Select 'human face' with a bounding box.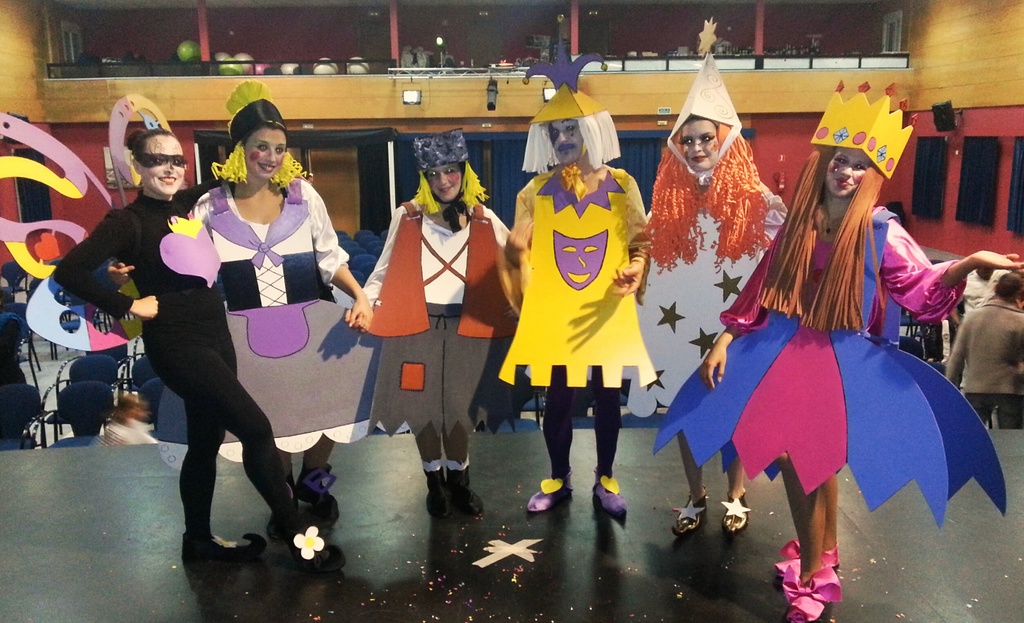
[left=425, top=165, right=464, bottom=204].
